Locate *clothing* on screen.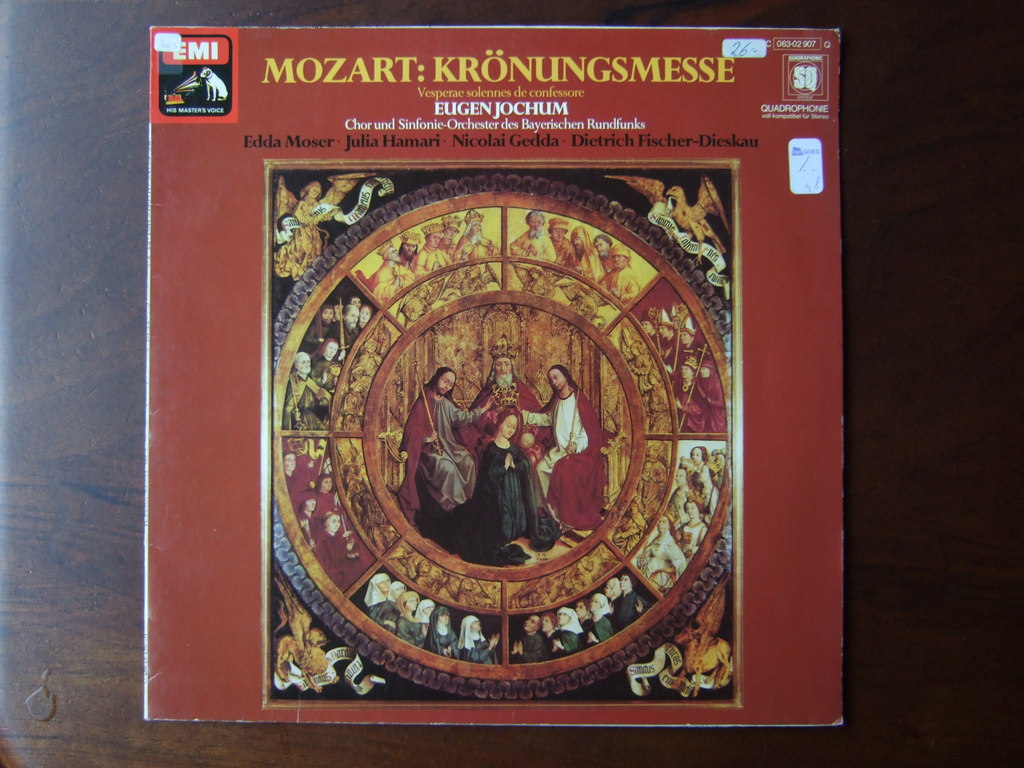
On screen at [left=569, top=294, right=599, bottom=321].
